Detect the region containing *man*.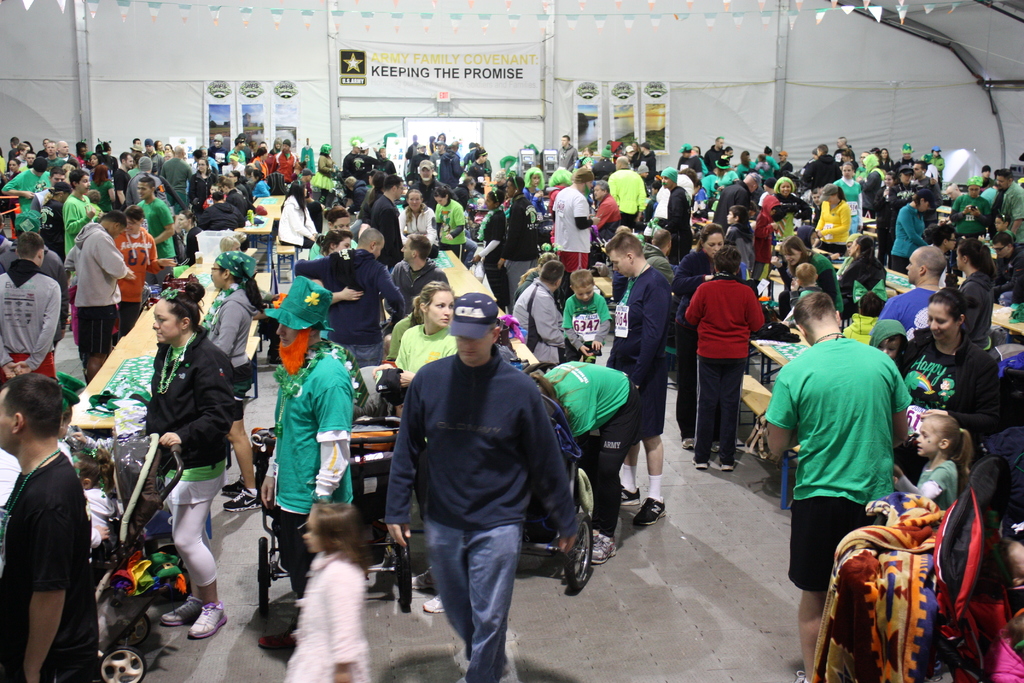
x1=653 y1=164 x2=695 y2=263.
